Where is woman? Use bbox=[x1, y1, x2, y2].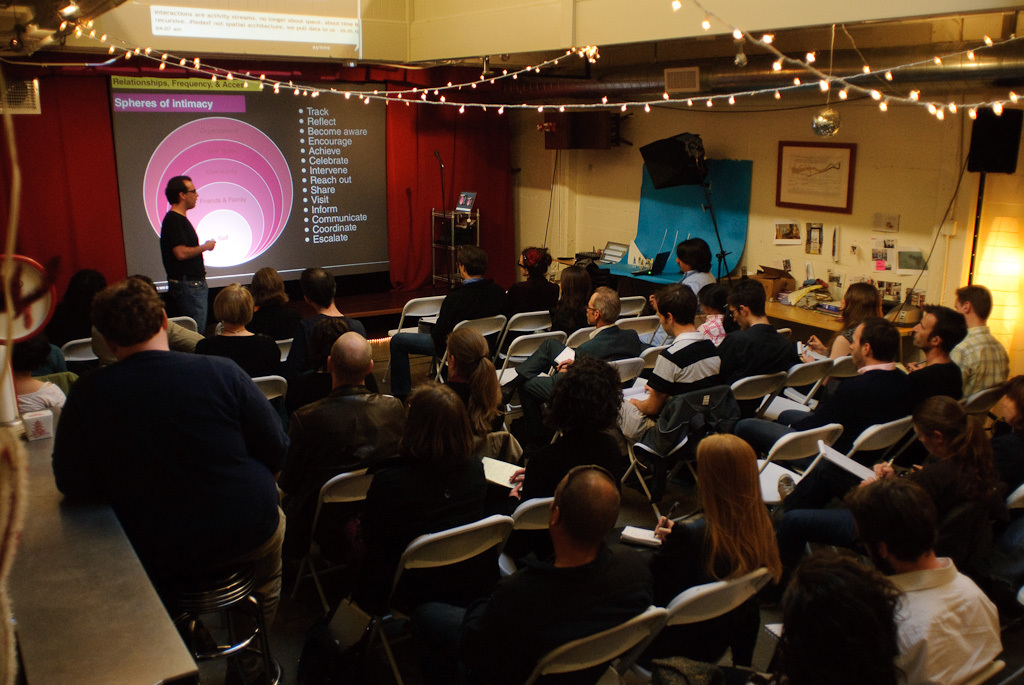
bbox=[485, 350, 632, 561].
